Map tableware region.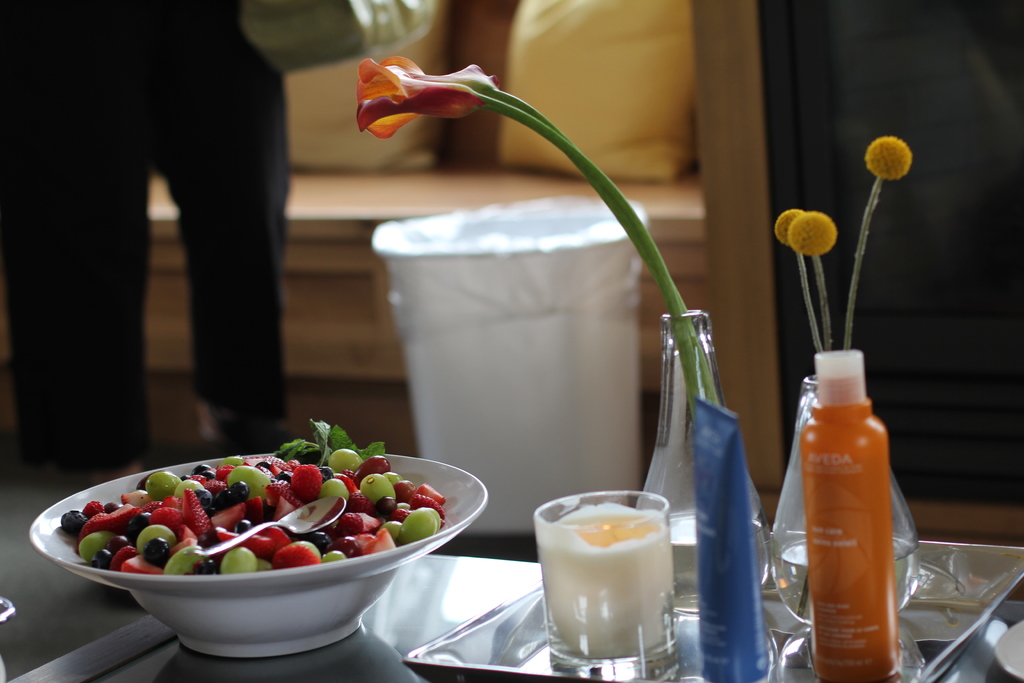
Mapped to box(762, 374, 915, 635).
